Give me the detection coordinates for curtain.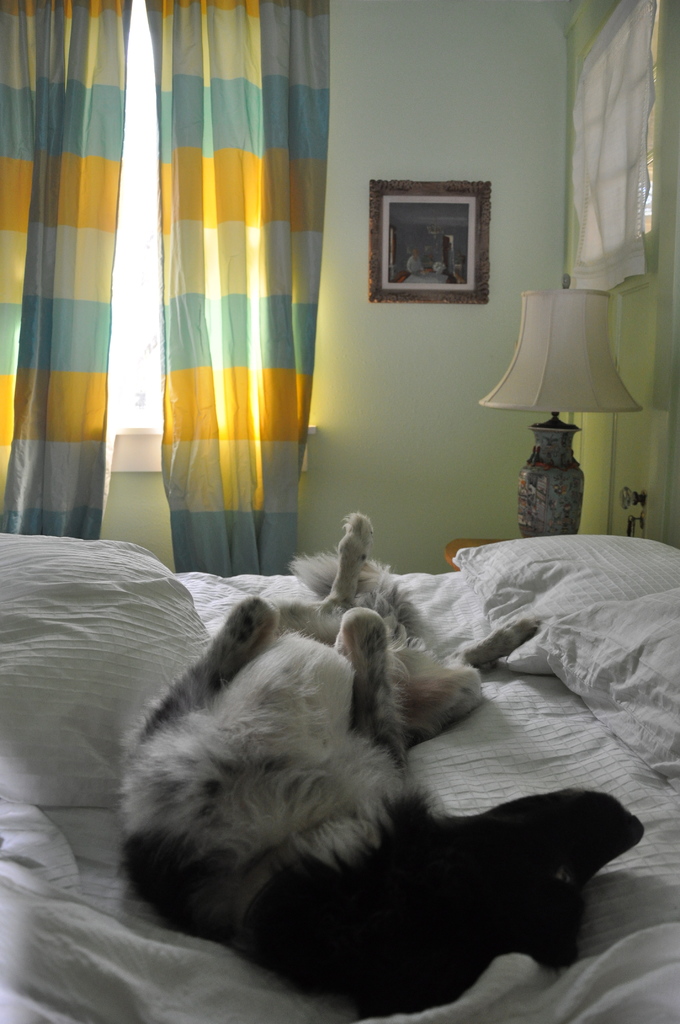
<bbox>127, 1, 328, 656</bbox>.
